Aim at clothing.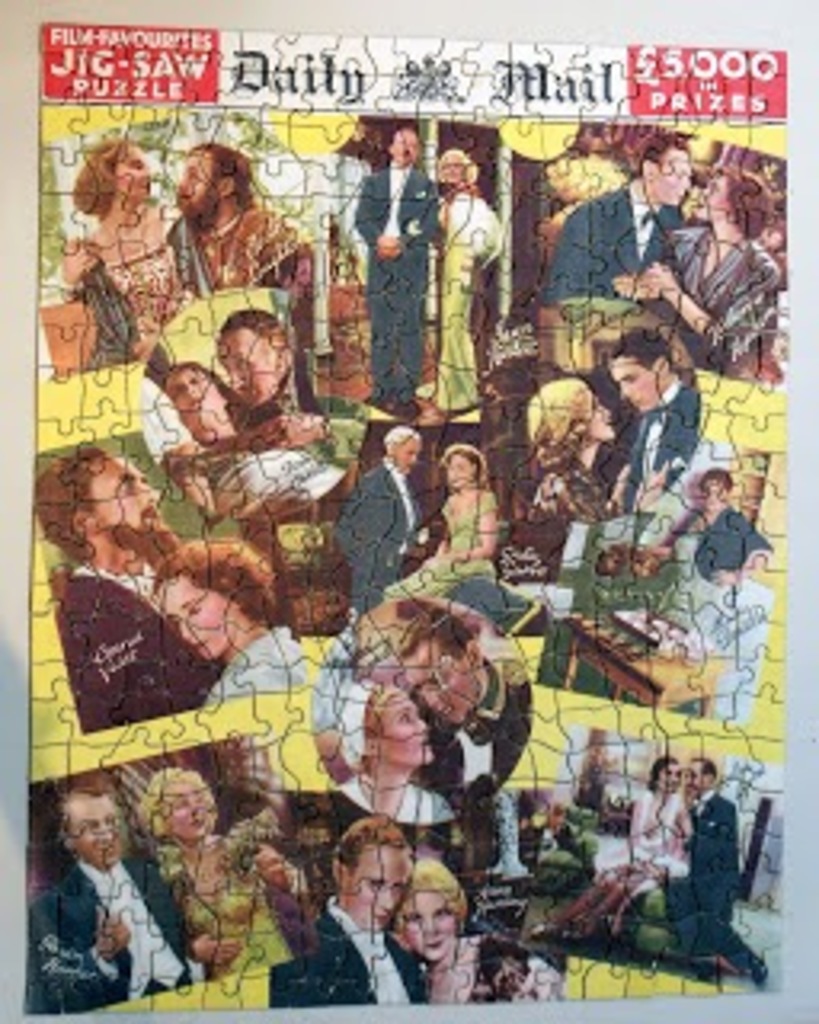
Aimed at 26/797/170/1002.
